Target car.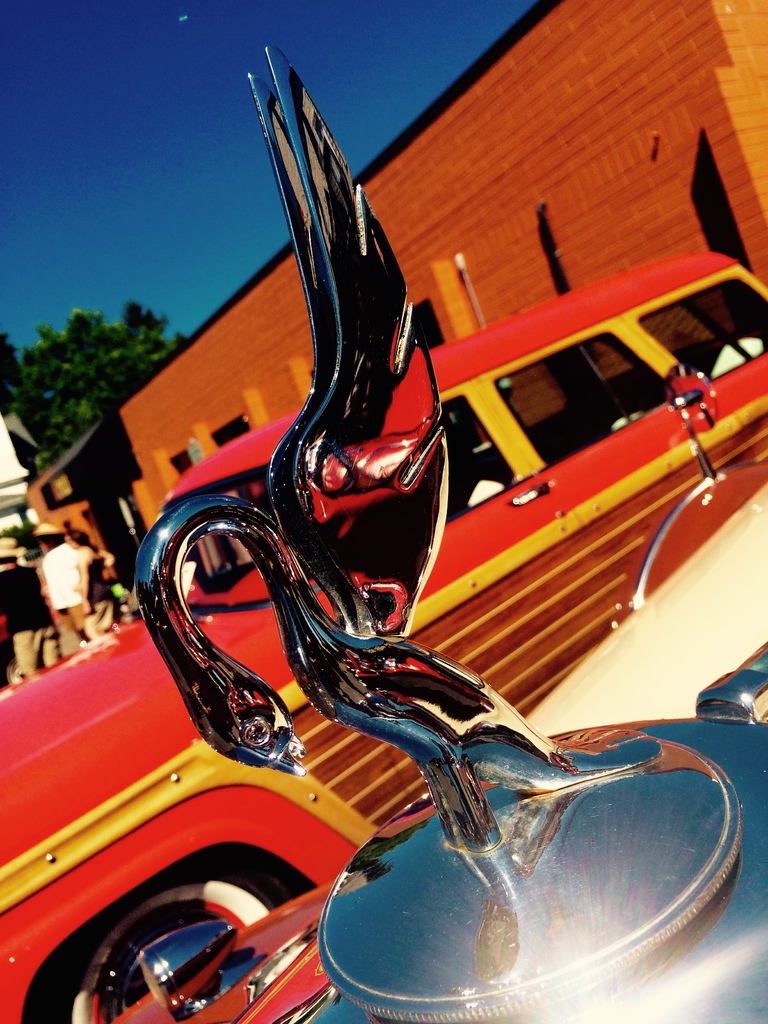
Target region: 104 46 767 1023.
